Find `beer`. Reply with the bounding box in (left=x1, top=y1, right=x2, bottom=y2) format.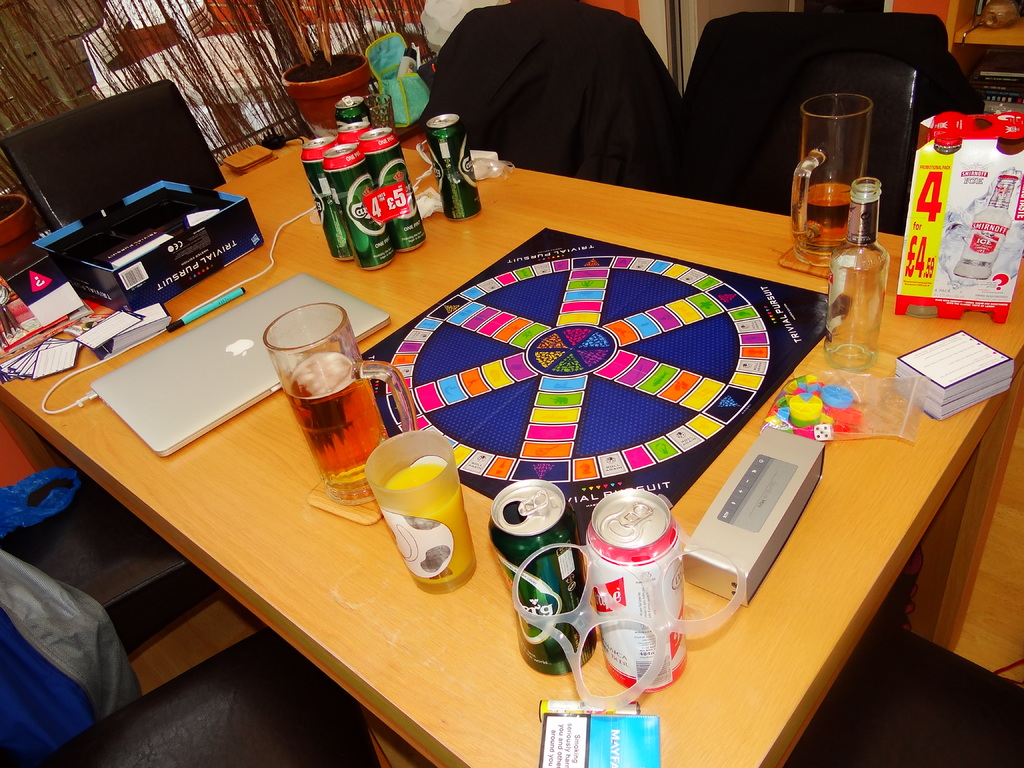
(left=284, top=350, right=392, bottom=503).
